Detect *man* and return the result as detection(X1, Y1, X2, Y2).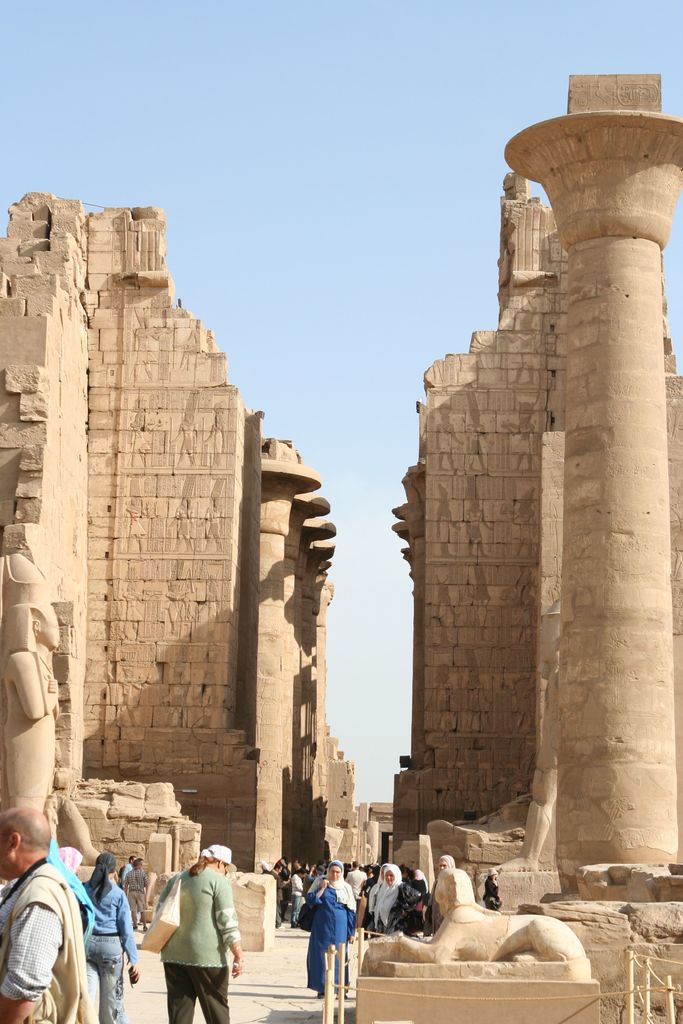
detection(272, 860, 387, 932).
